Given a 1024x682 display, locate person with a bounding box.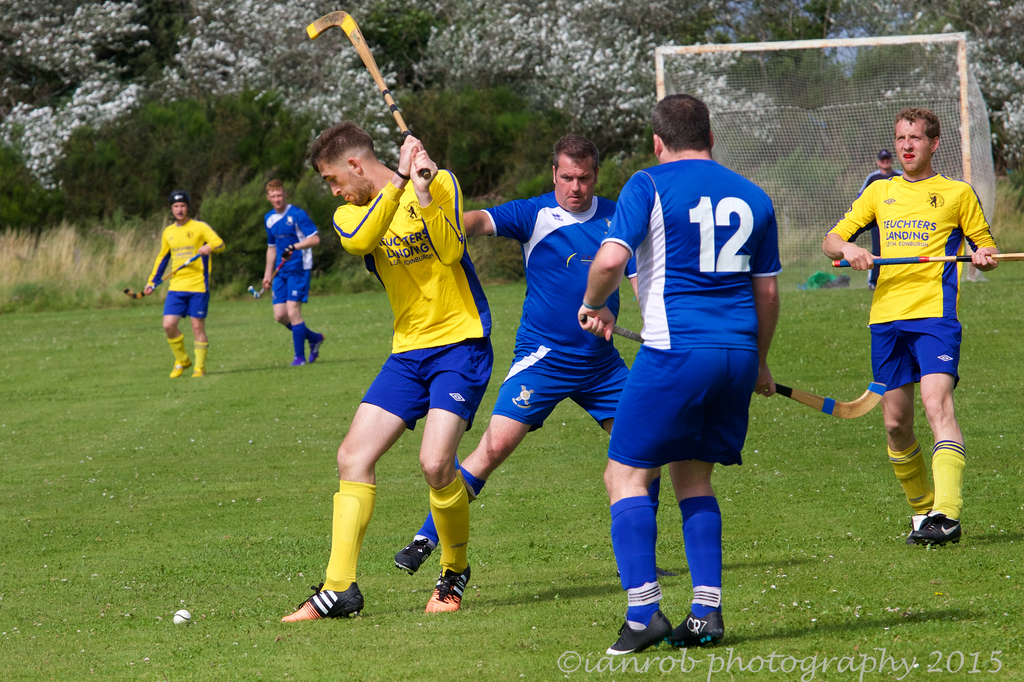
Located: crop(387, 135, 671, 574).
